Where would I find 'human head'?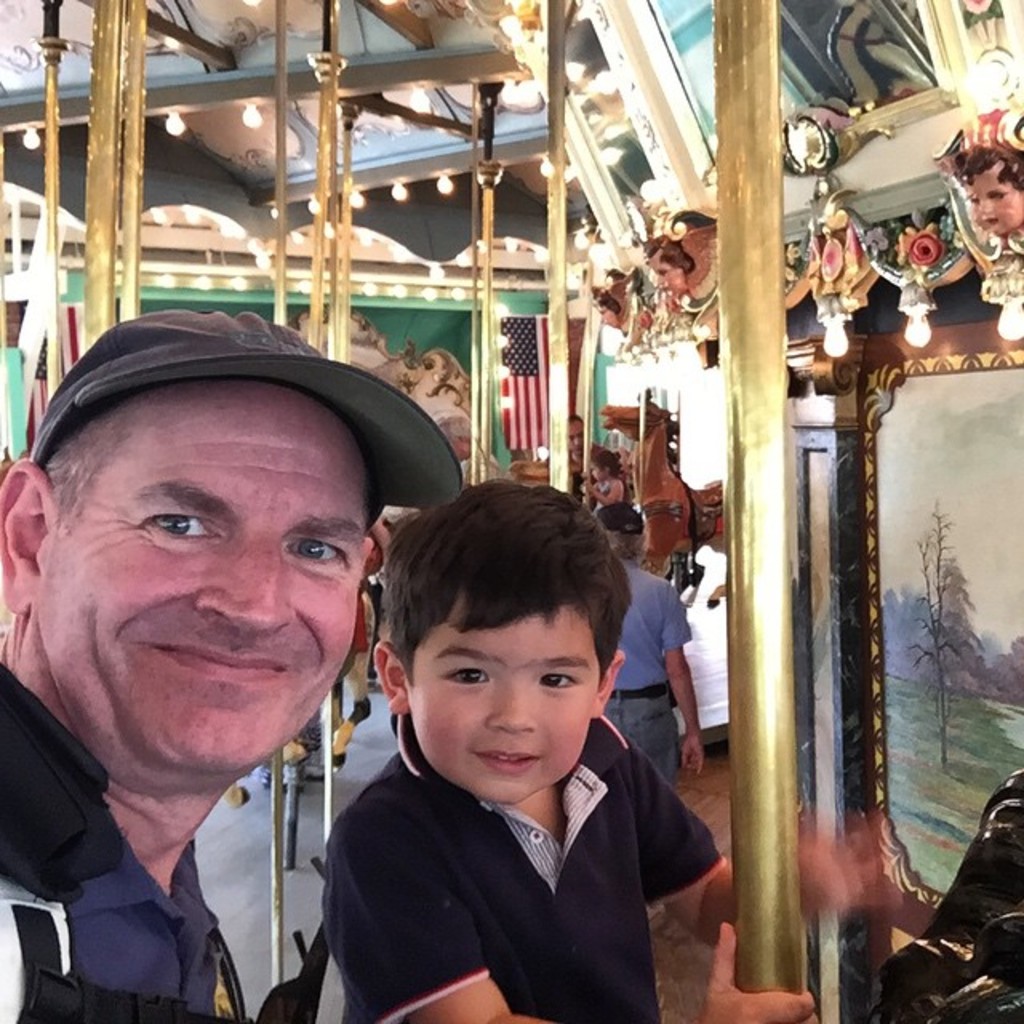
At 589,445,624,480.
